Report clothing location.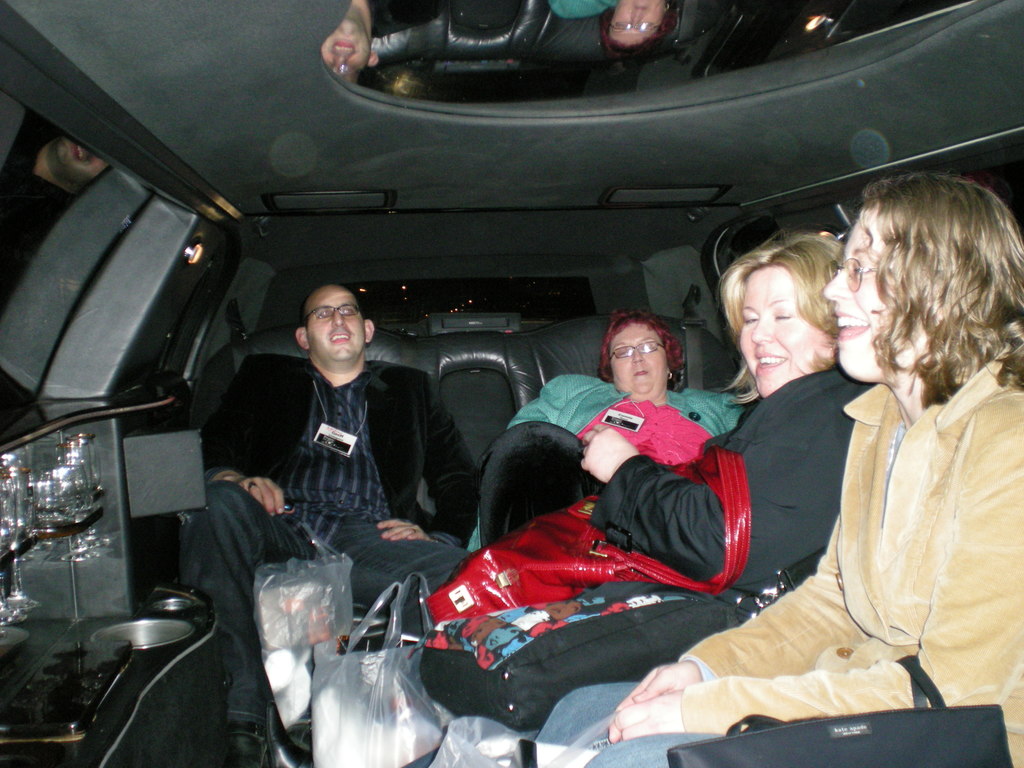
Report: bbox(588, 362, 874, 594).
